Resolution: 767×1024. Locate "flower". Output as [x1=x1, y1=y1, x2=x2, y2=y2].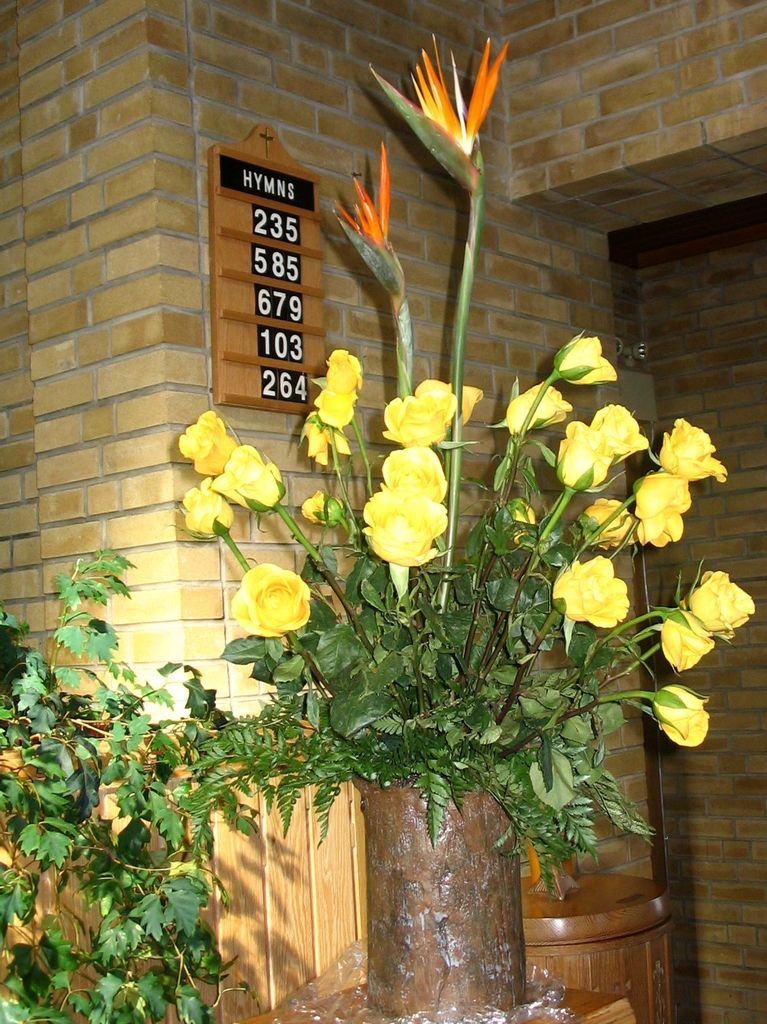
[x1=178, y1=487, x2=234, y2=536].
